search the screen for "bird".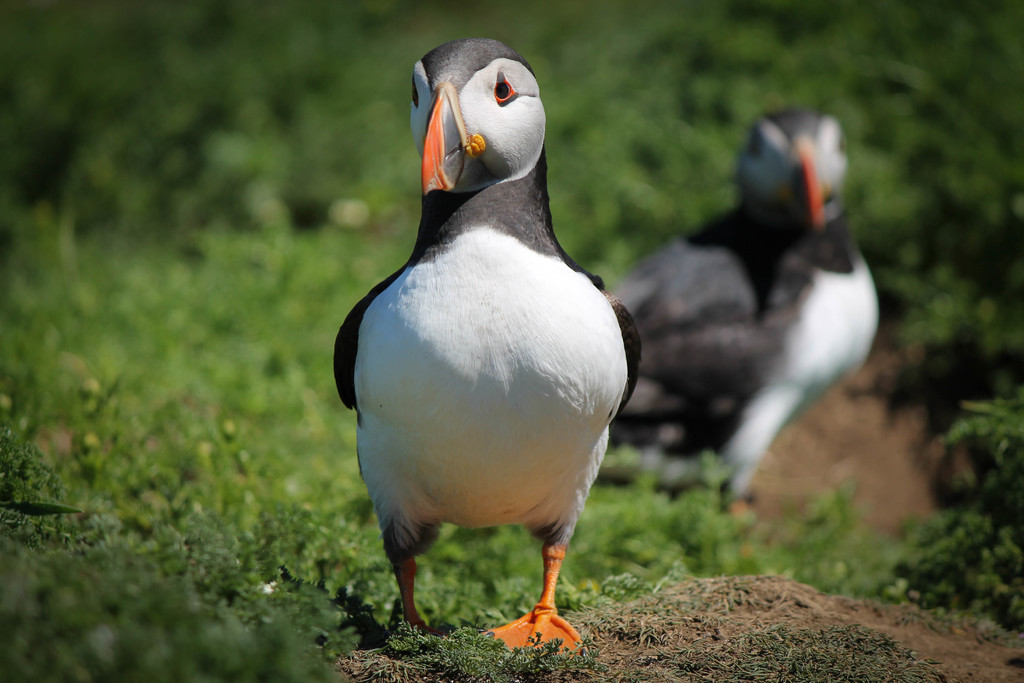
Found at [330,36,645,658].
